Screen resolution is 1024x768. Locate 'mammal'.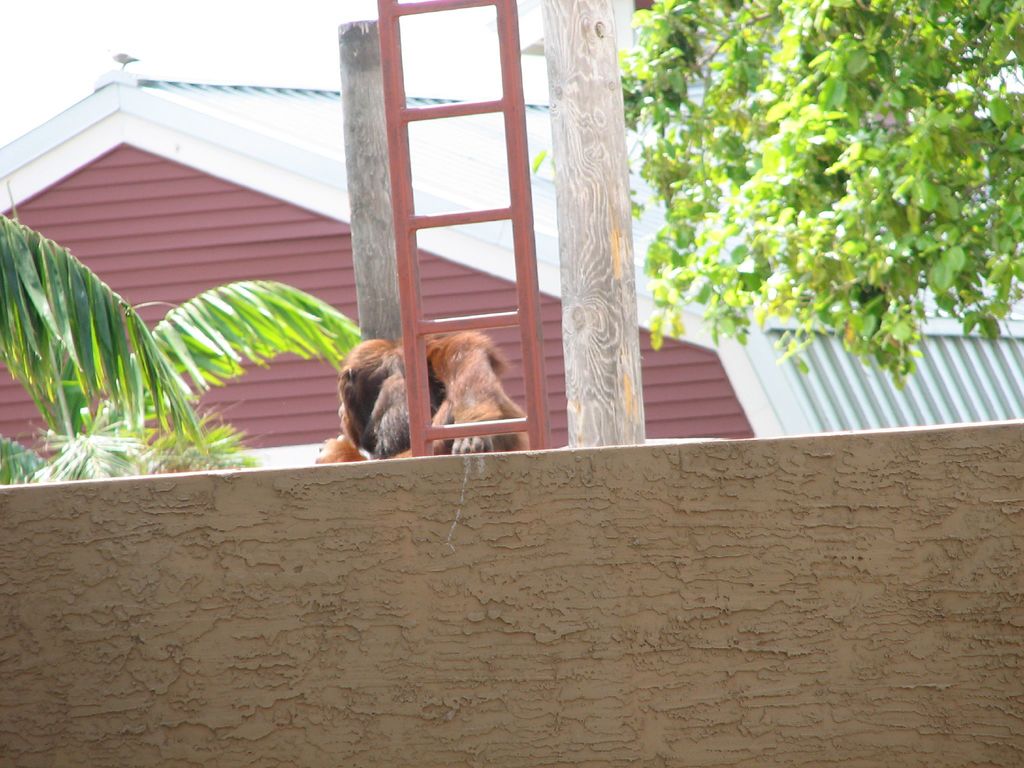
[left=291, top=337, right=534, bottom=465].
